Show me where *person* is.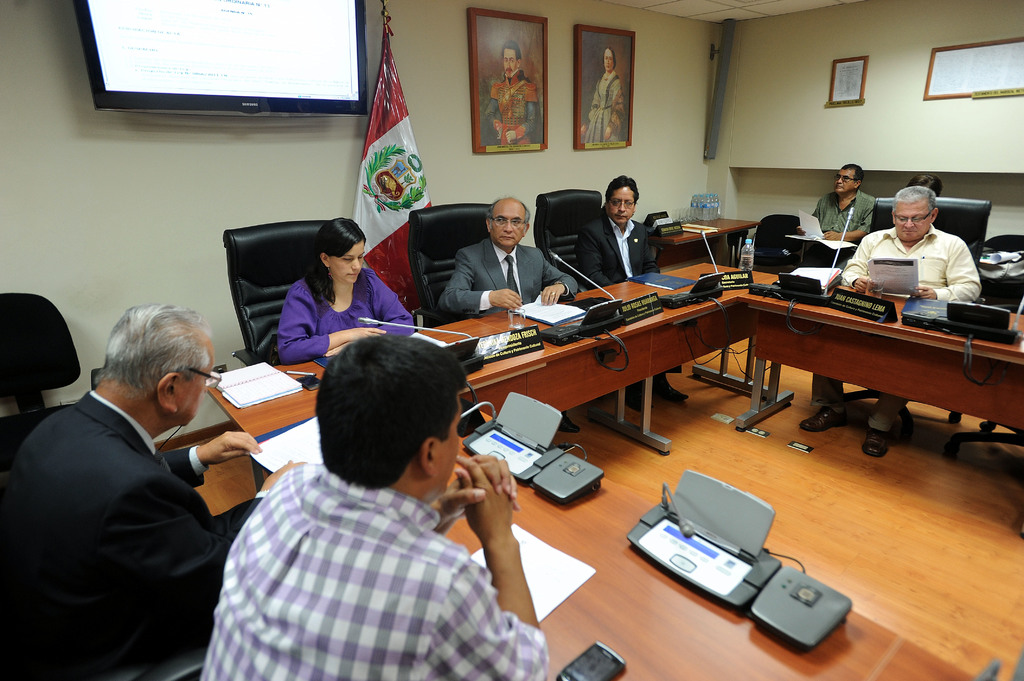
*person* is at [198,333,550,680].
